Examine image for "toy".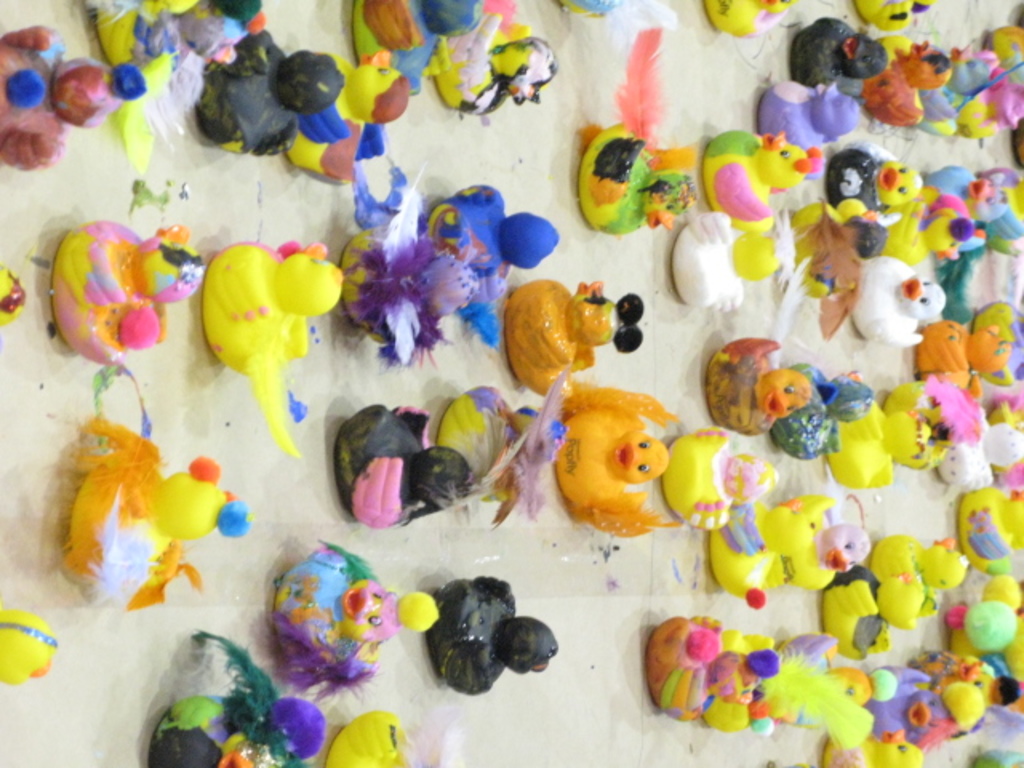
Examination result: [752,493,870,597].
